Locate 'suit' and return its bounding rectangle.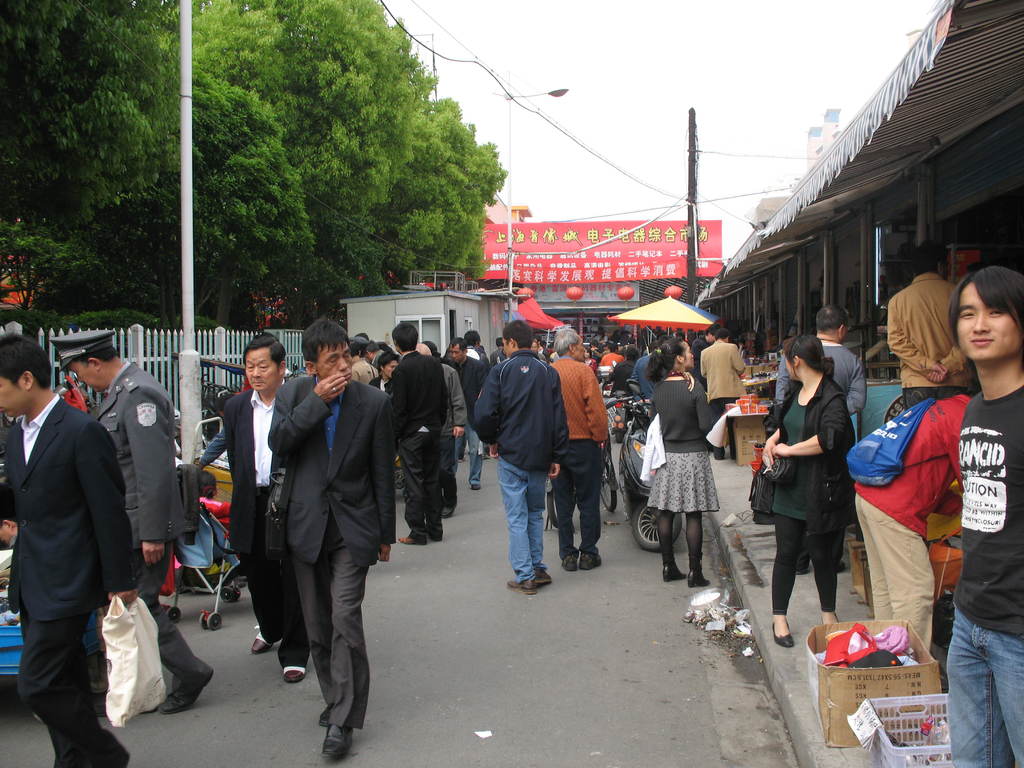
locate(93, 361, 214, 696).
